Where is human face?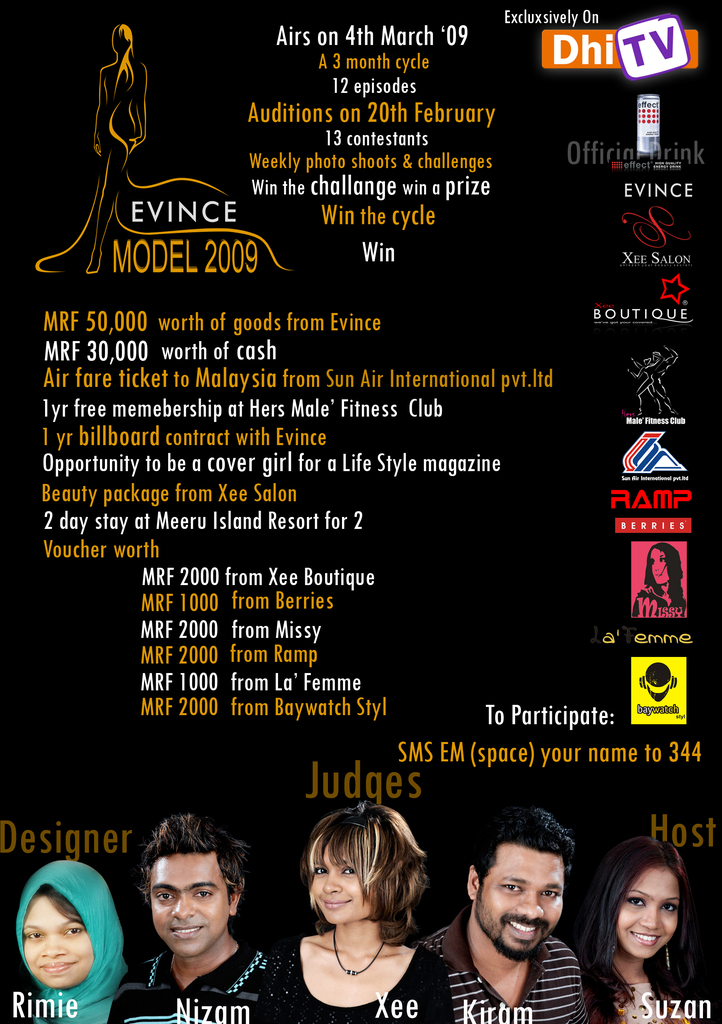
474:851:565:959.
